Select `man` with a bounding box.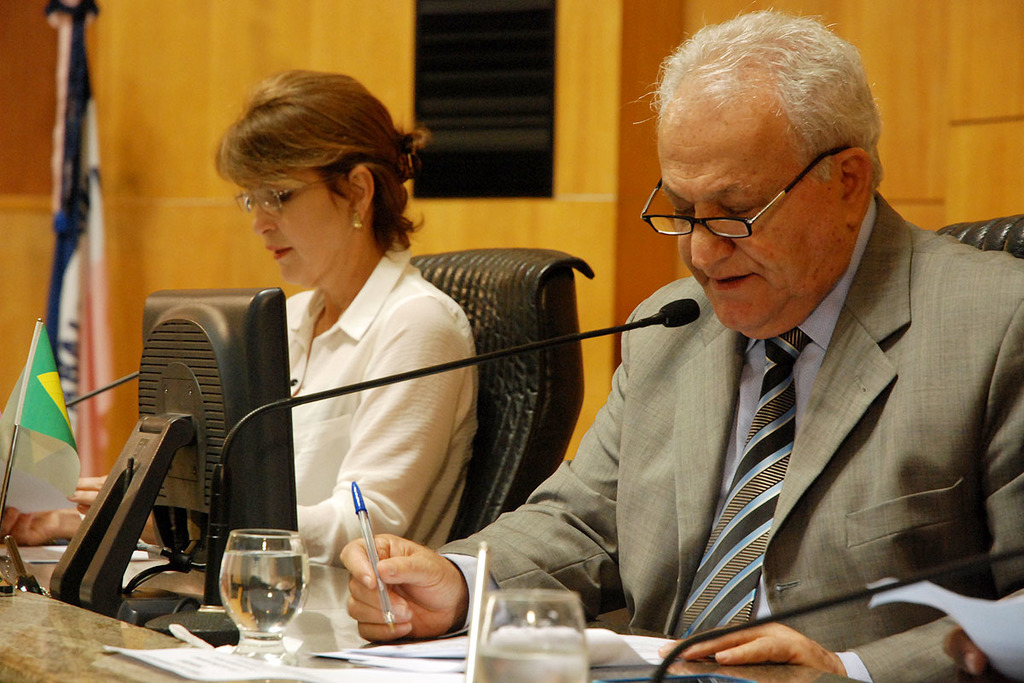
(x1=335, y1=0, x2=1023, y2=682).
